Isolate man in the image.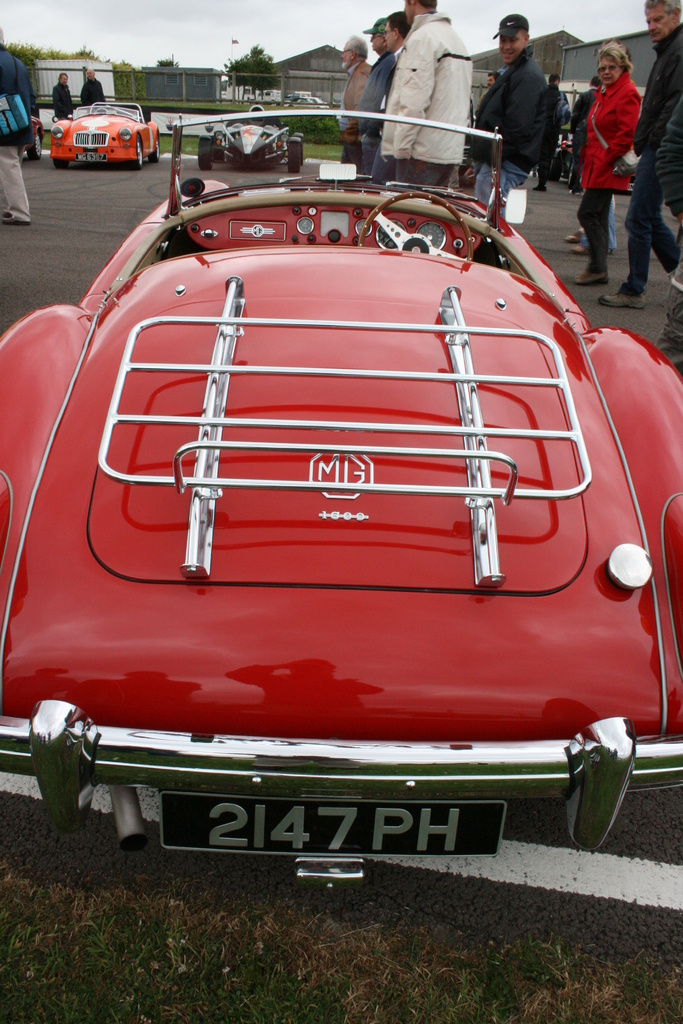
Isolated region: [471,10,552,211].
